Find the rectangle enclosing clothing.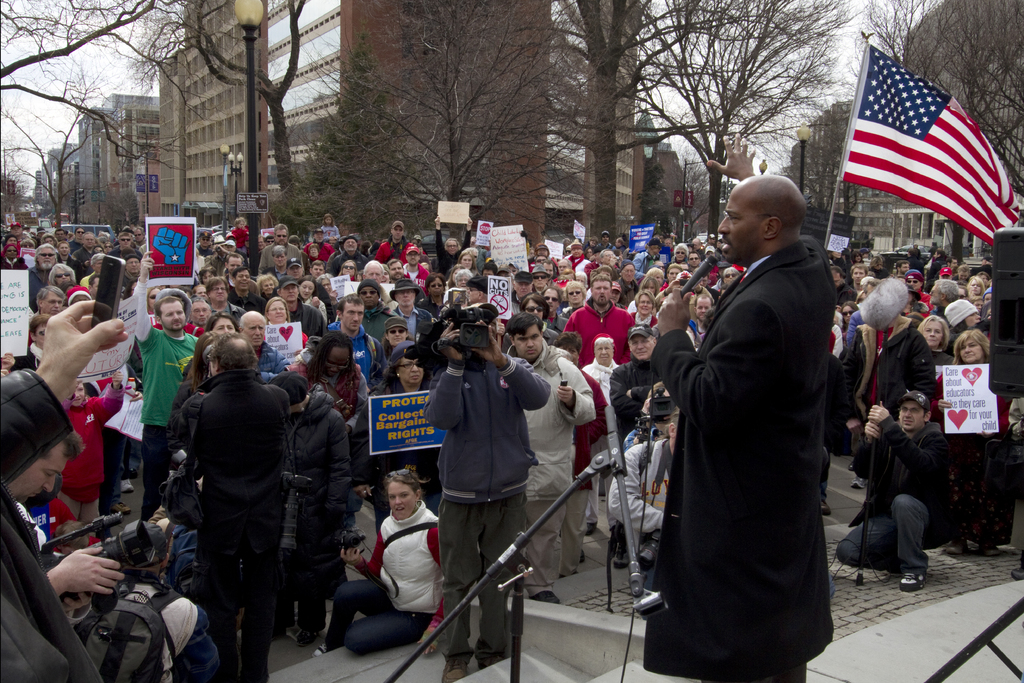
[417,298,441,313].
